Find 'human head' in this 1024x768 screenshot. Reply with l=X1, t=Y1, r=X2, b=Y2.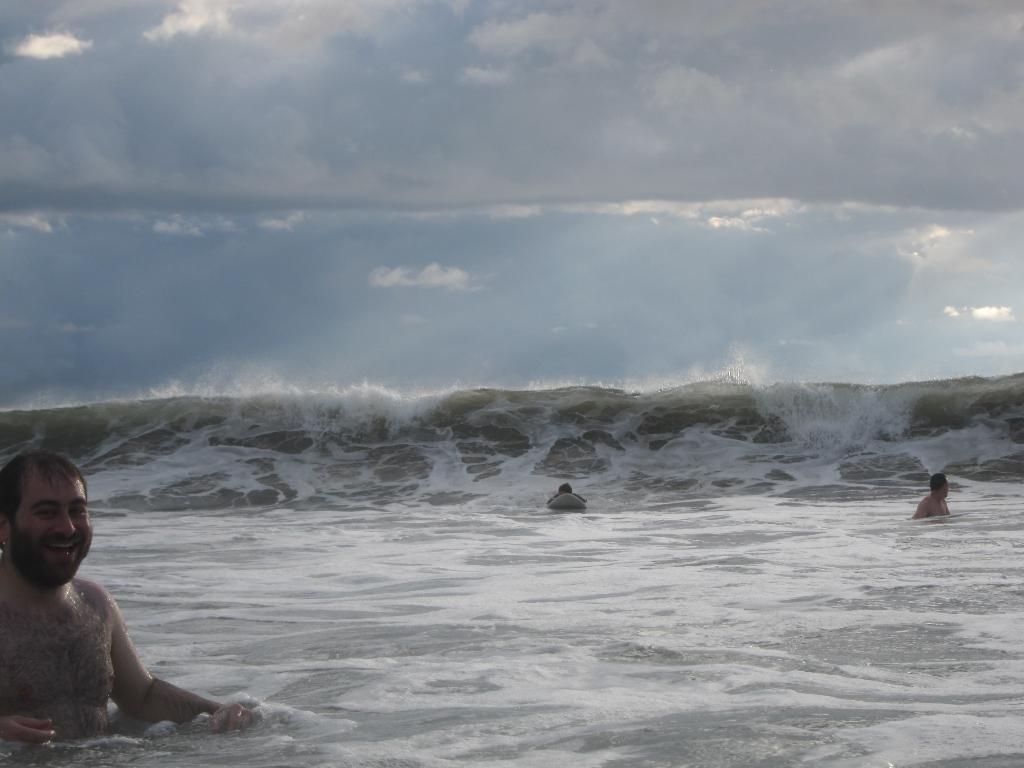
l=557, t=482, r=570, b=498.
